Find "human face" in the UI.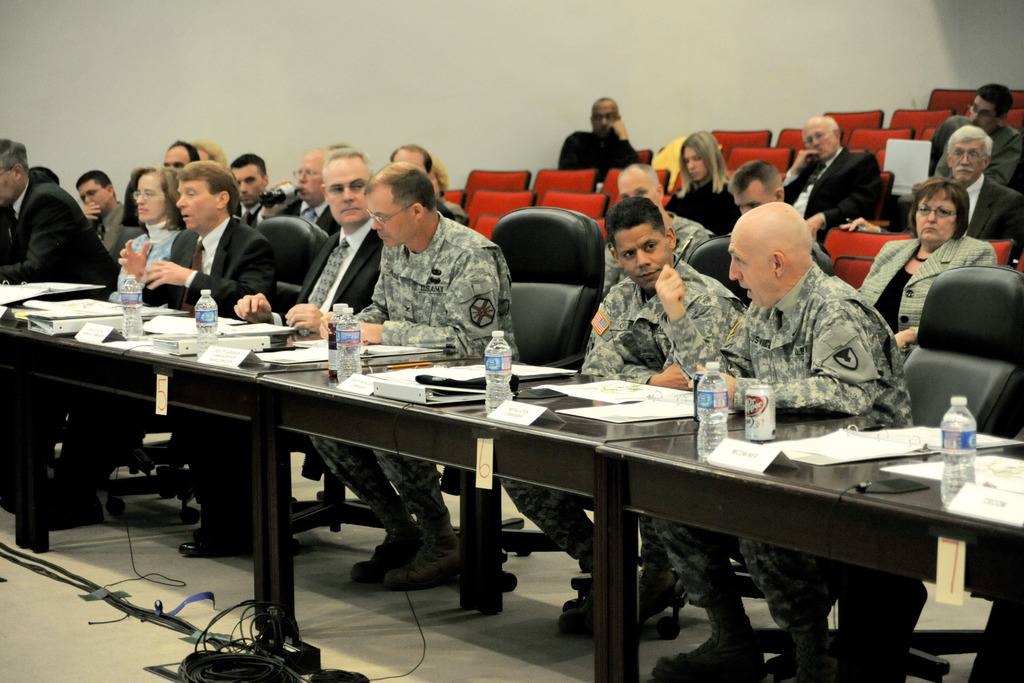
UI element at Rect(688, 145, 703, 184).
